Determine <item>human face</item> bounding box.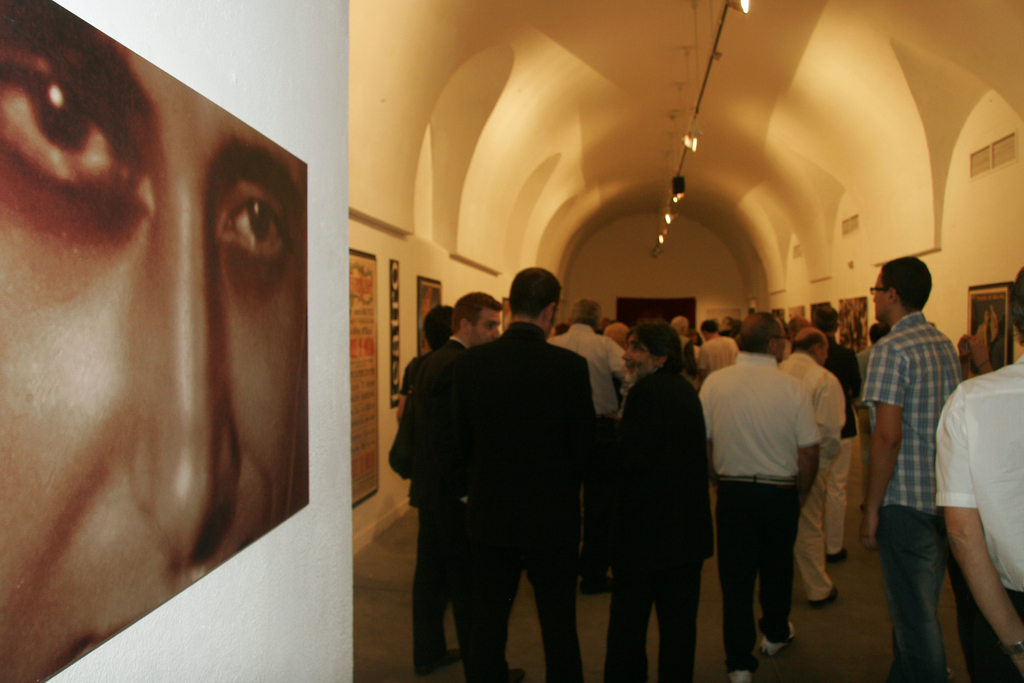
Determined: (874, 276, 890, 322).
